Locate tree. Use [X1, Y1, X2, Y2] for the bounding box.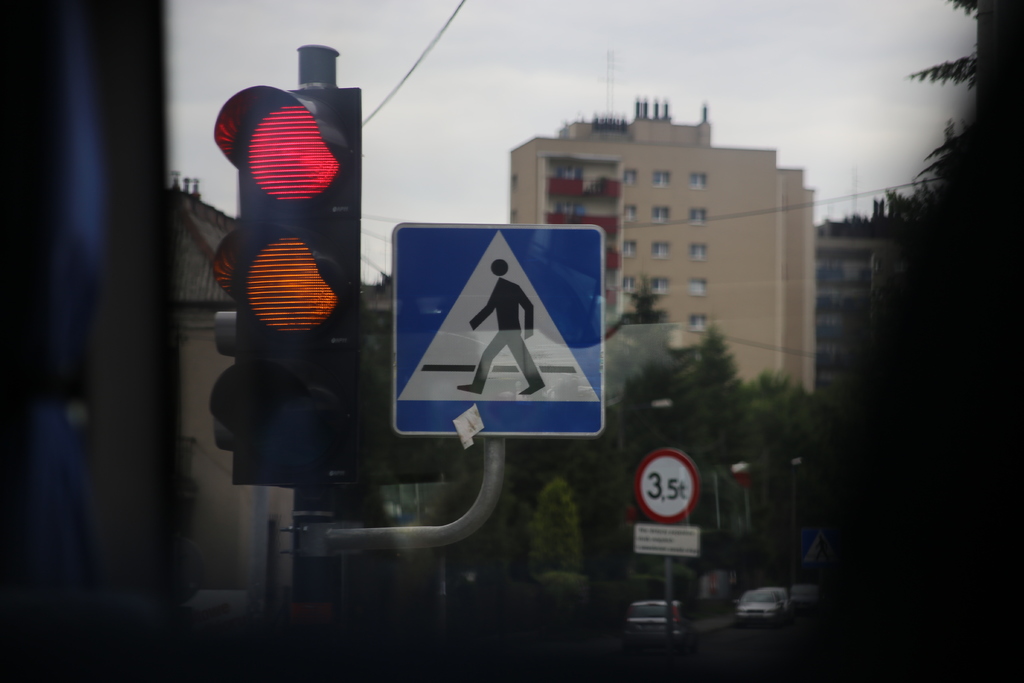
[524, 483, 582, 584].
